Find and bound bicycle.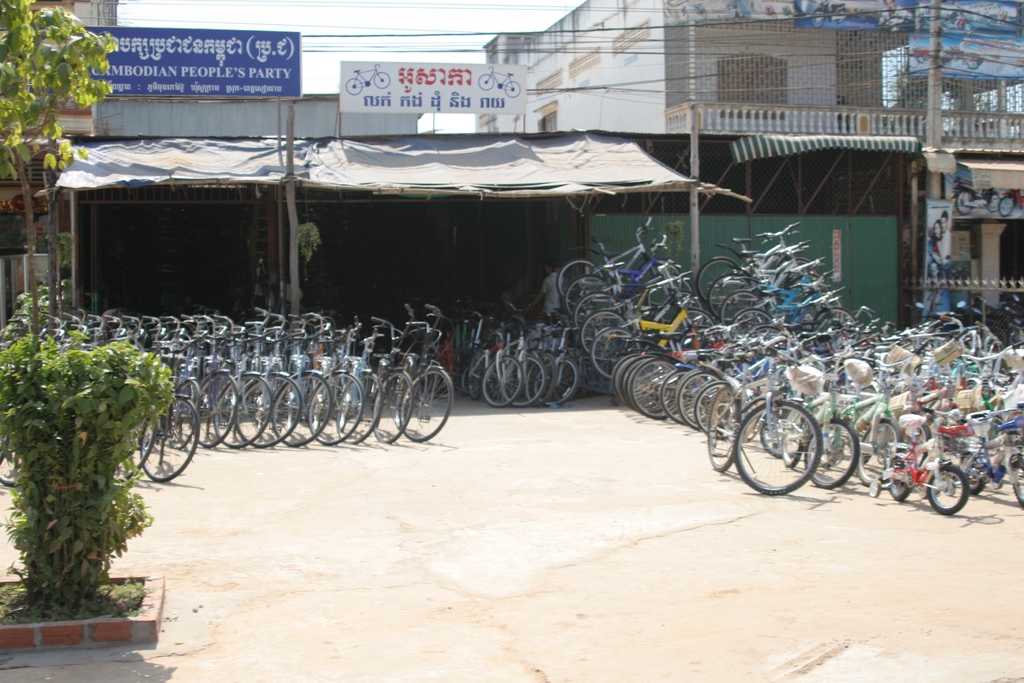
Bound: {"x1": 477, "y1": 65, "x2": 521, "y2": 98}.
